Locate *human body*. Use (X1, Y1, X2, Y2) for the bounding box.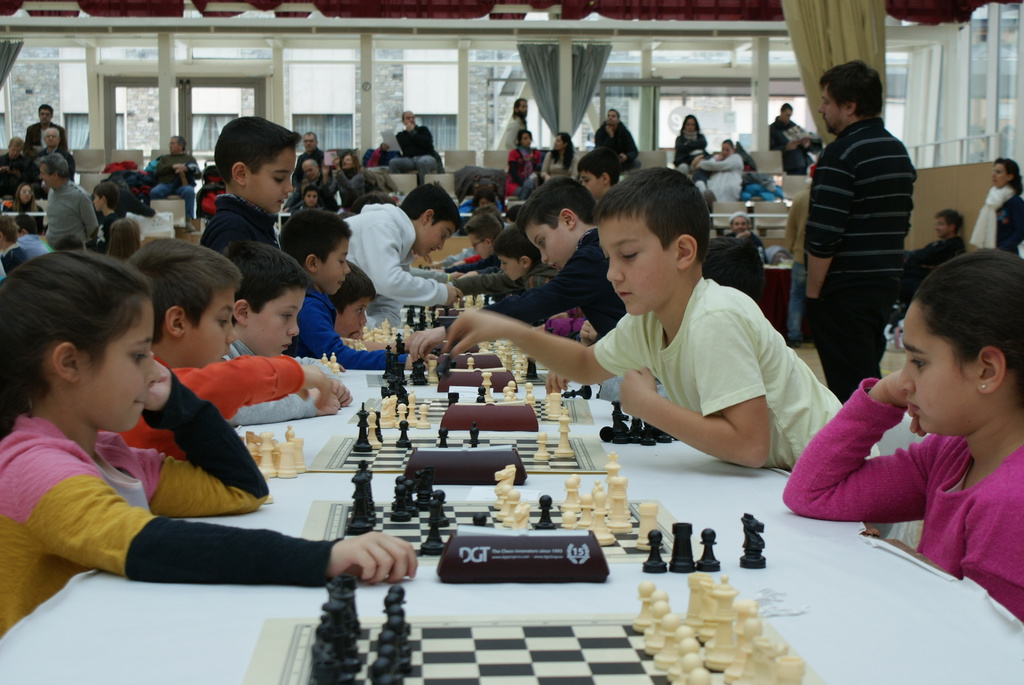
(505, 149, 535, 200).
